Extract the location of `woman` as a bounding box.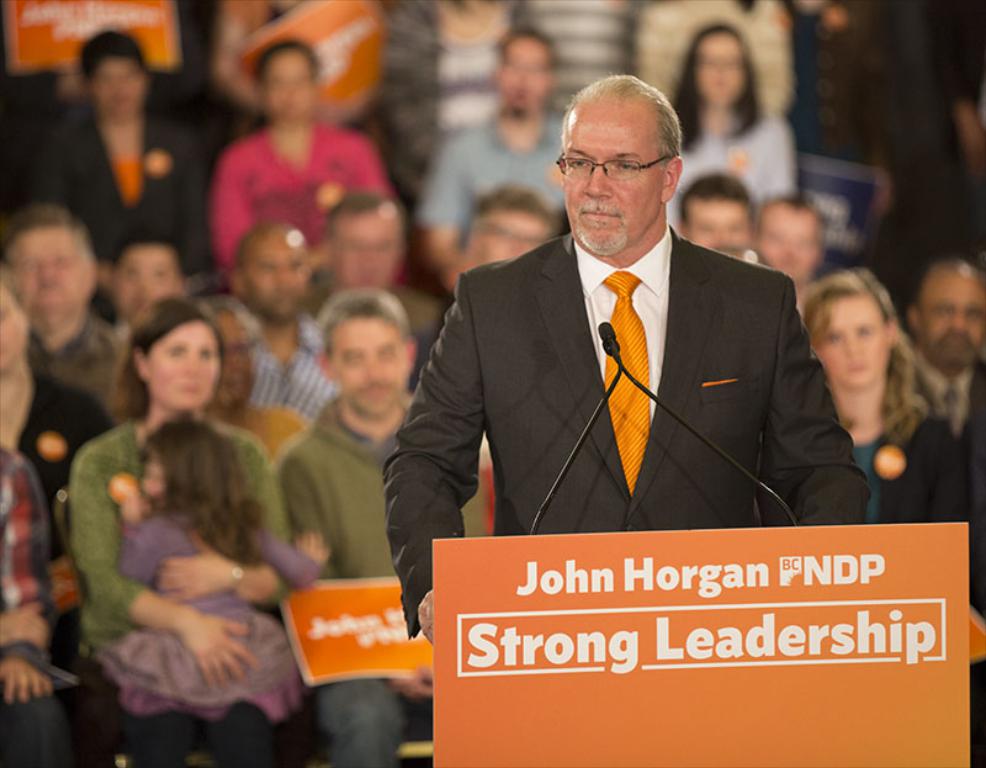
65:291:296:767.
